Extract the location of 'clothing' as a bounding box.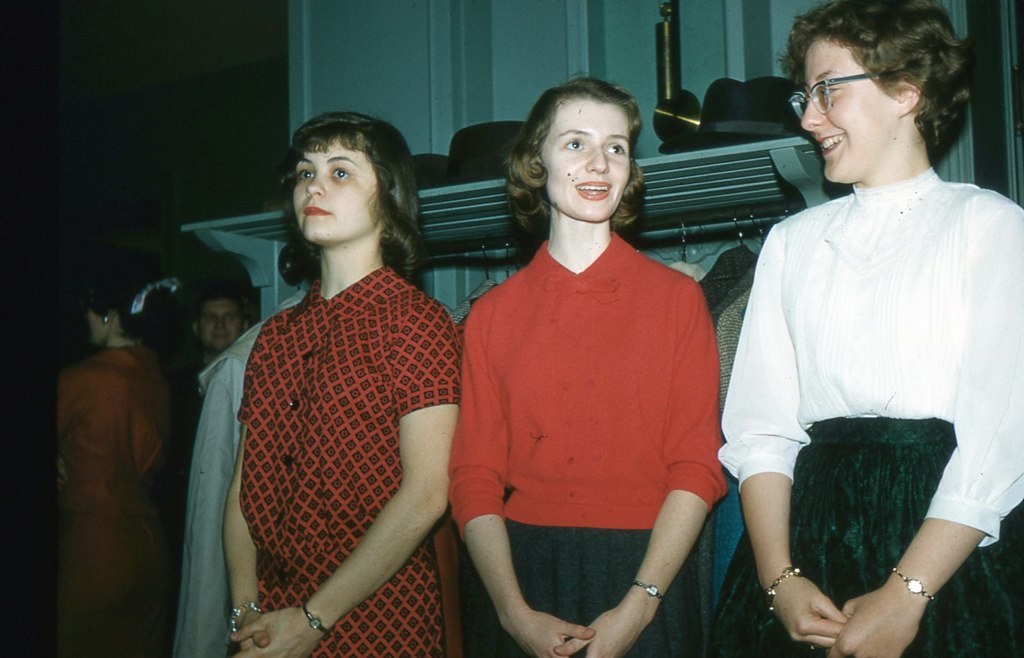
464, 233, 726, 650.
